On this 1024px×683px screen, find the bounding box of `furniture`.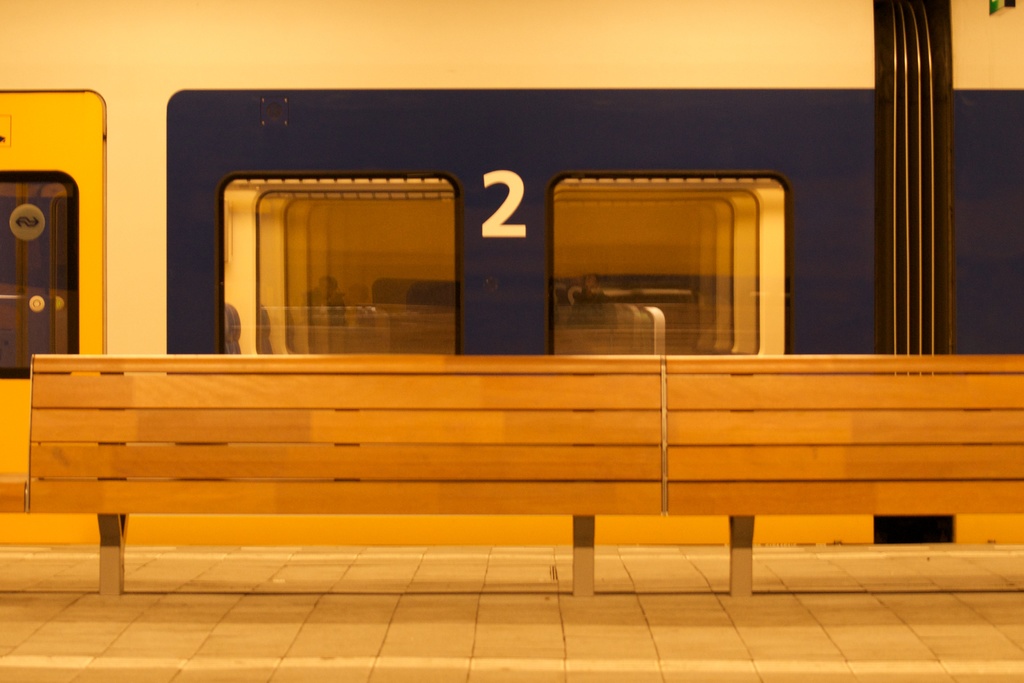
Bounding box: l=28, t=353, r=1023, b=598.
